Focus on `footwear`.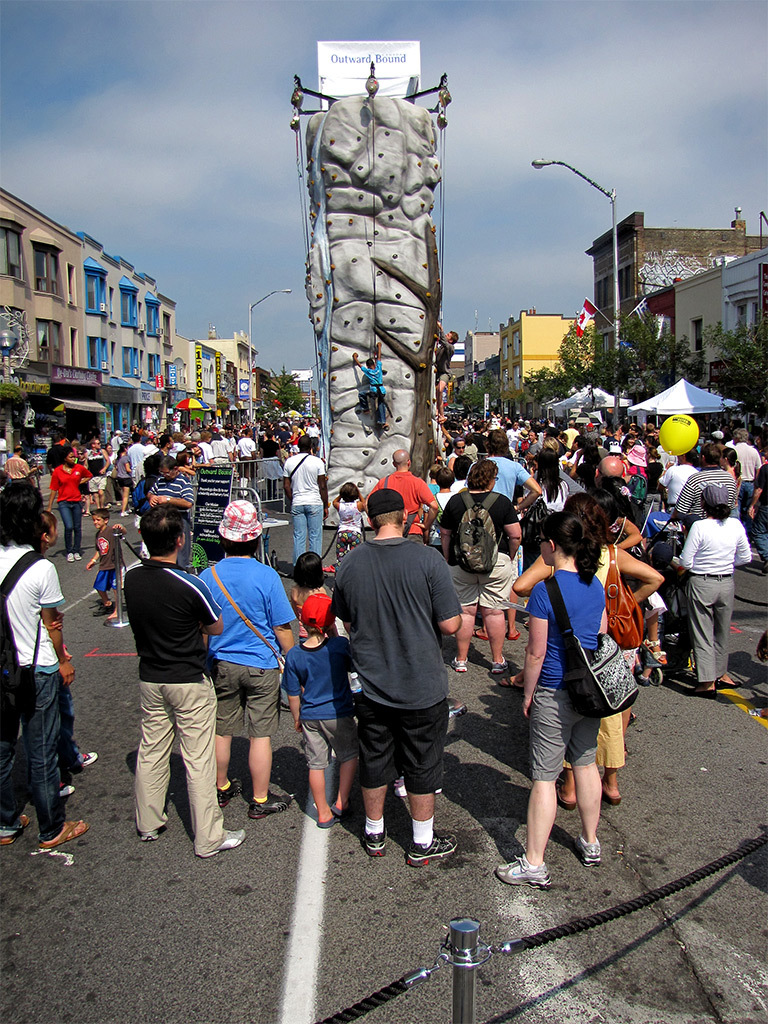
Focused at Rect(696, 678, 710, 697).
